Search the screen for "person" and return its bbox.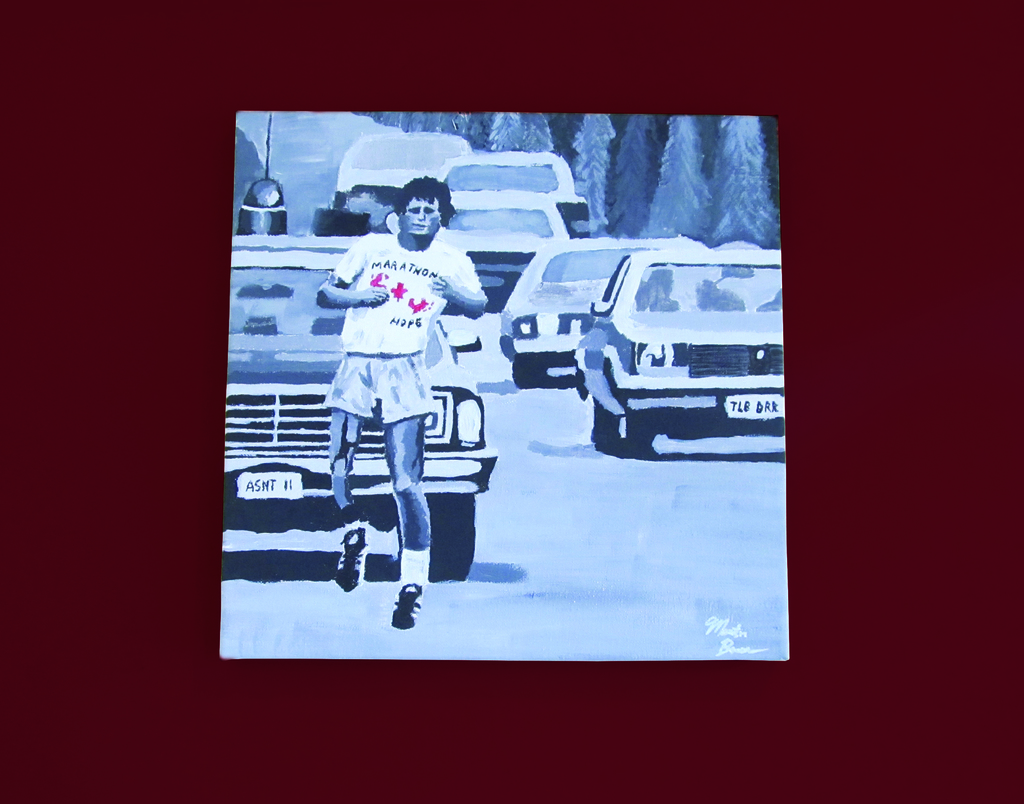
Found: <box>299,164,474,627</box>.
